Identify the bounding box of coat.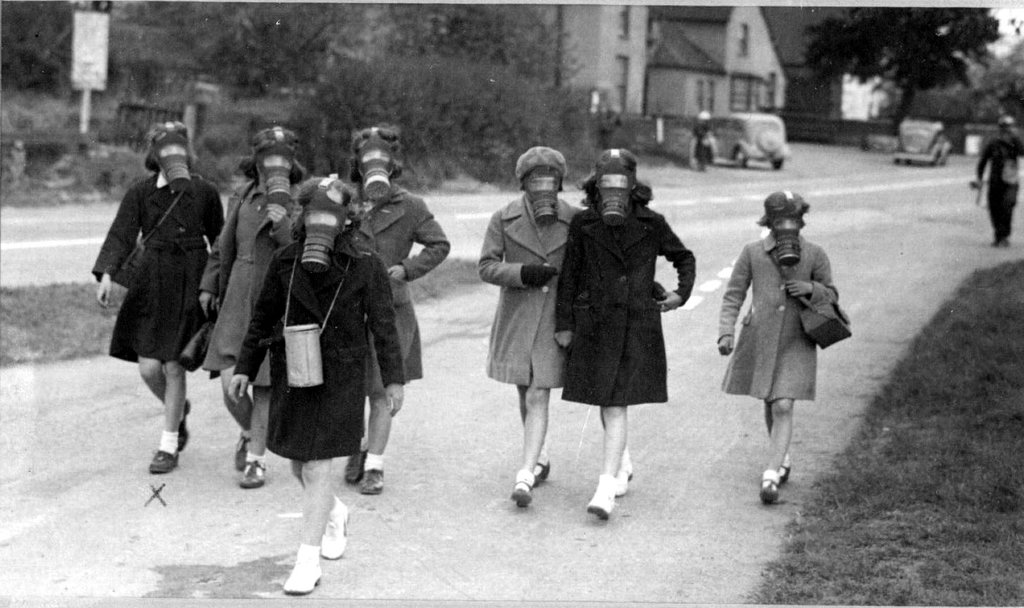
crop(977, 126, 1023, 204).
